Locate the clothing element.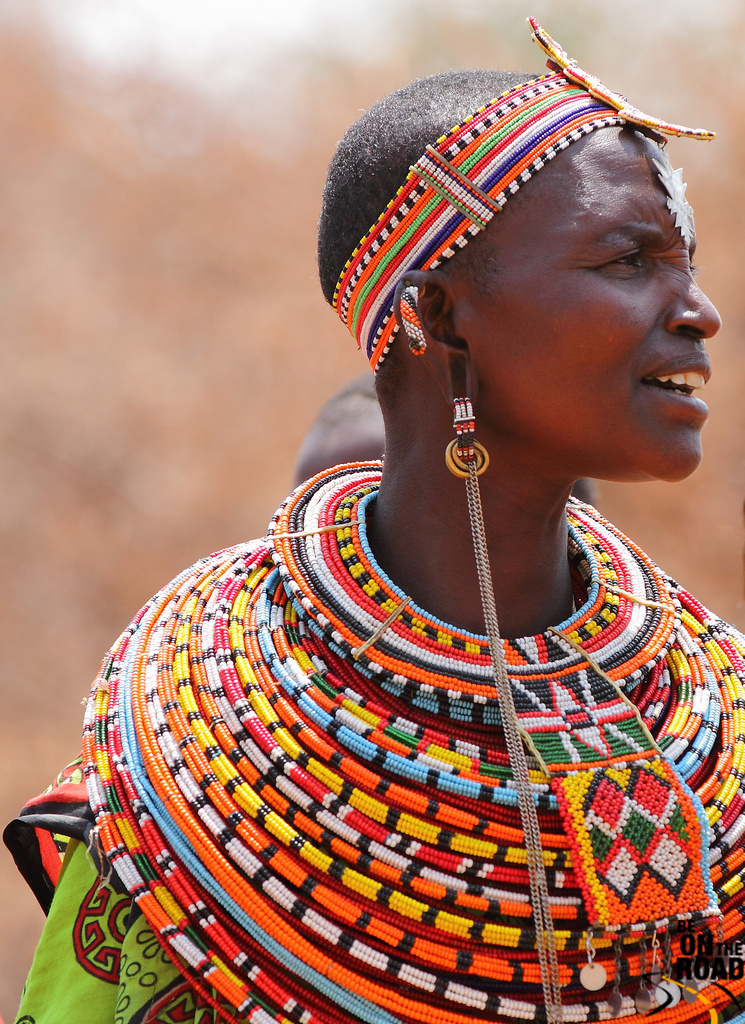
Element bbox: (x1=66, y1=508, x2=744, y2=983).
